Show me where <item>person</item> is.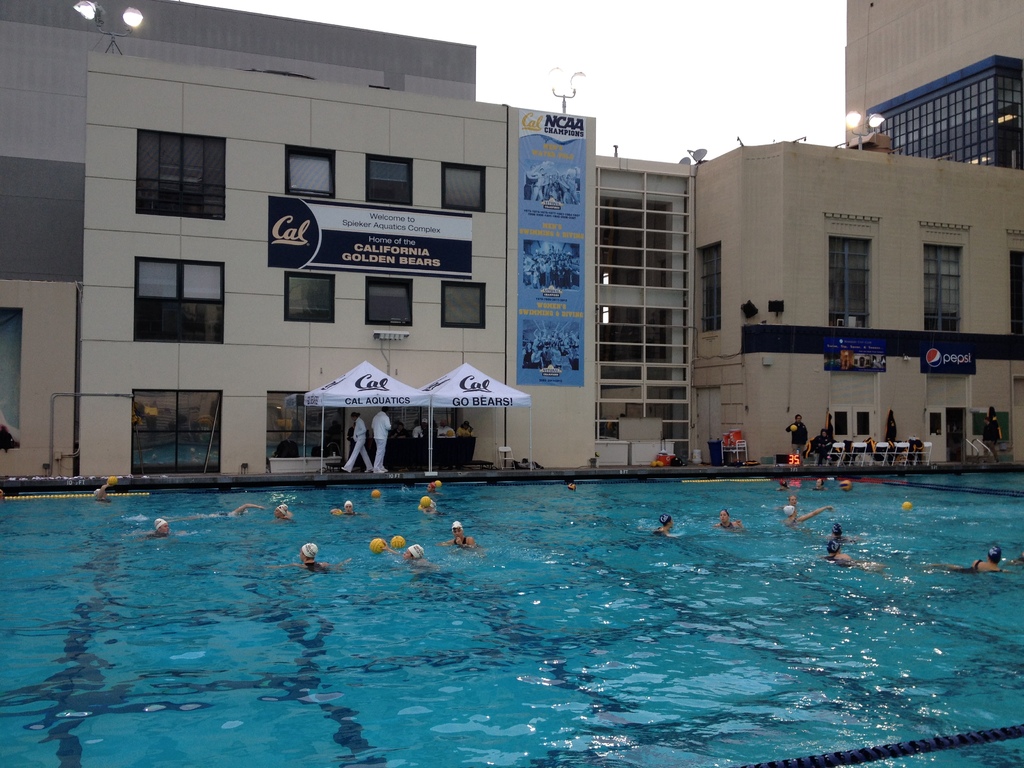
<item>person</item> is at region(369, 408, 395, 472).
